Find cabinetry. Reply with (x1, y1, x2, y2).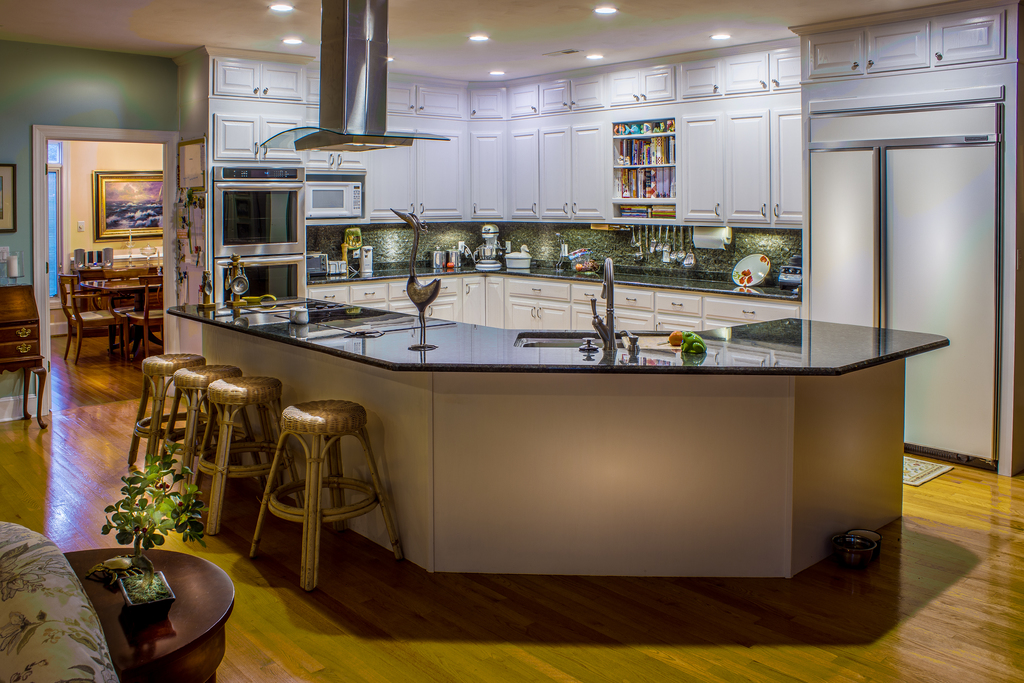
(508, 126, 536, 217).
